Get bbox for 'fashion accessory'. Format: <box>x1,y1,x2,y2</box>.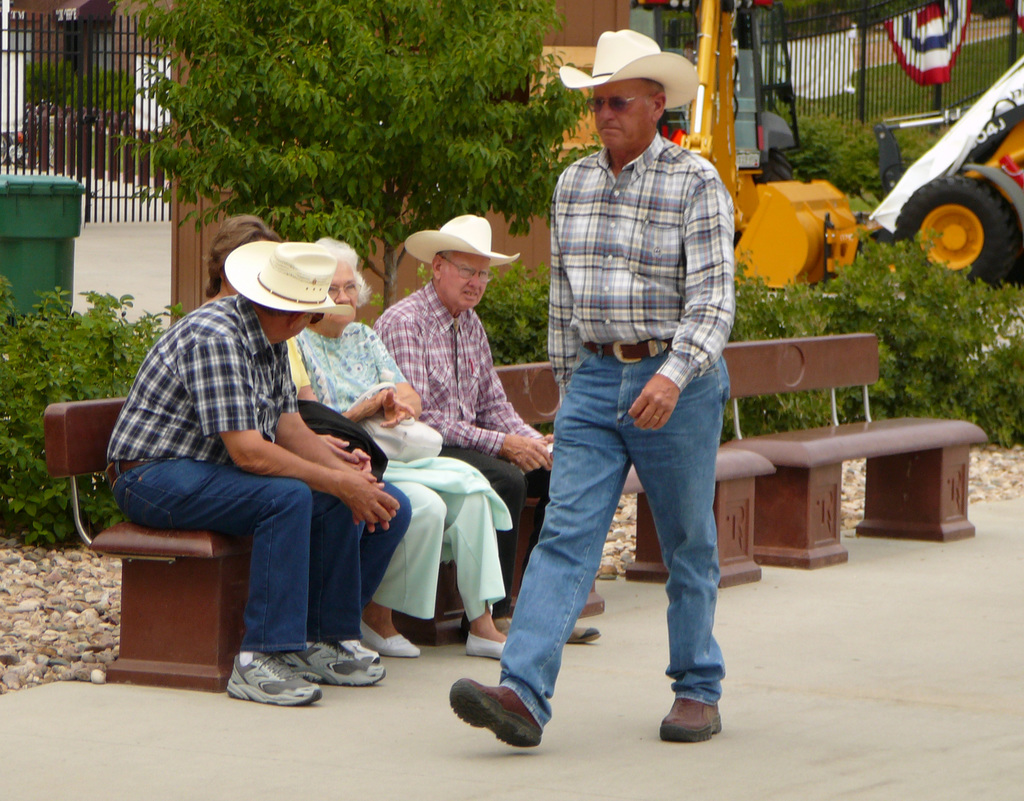
<box>467,632,508,661</box>.
